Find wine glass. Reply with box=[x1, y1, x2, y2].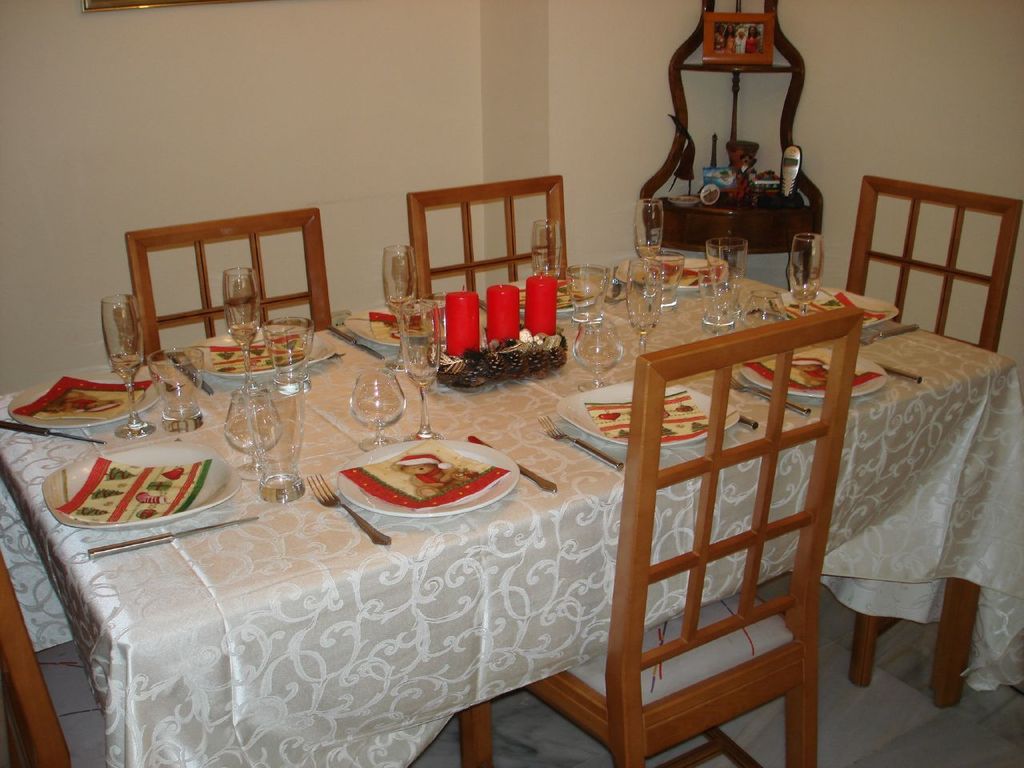
box=[101, 296, 157, 438].
